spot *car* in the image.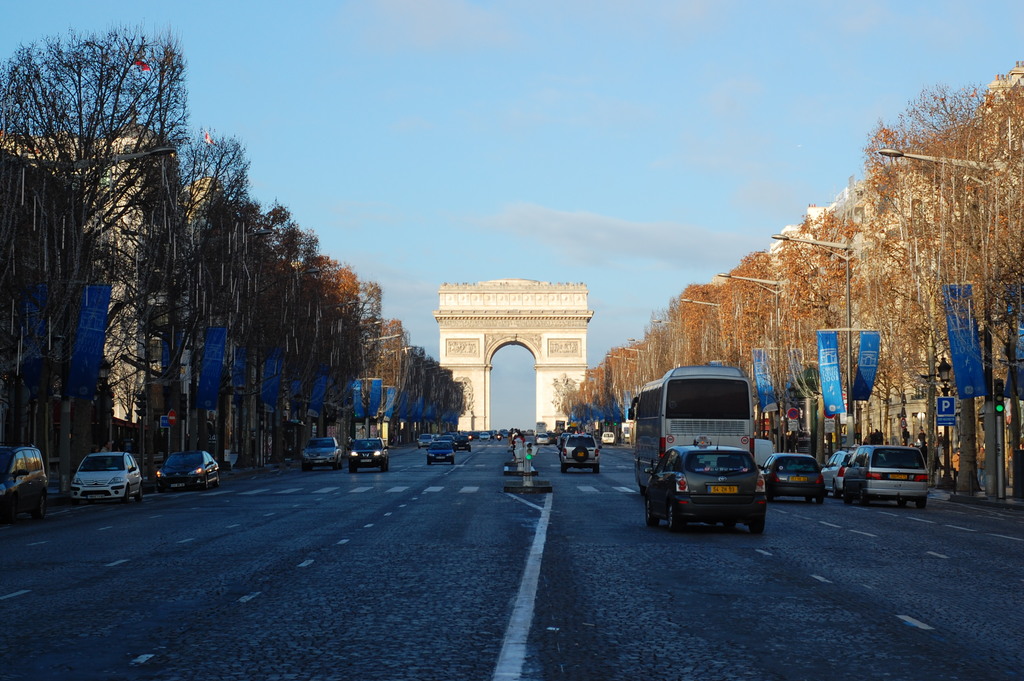
*car* found at [0,443,53,521].
